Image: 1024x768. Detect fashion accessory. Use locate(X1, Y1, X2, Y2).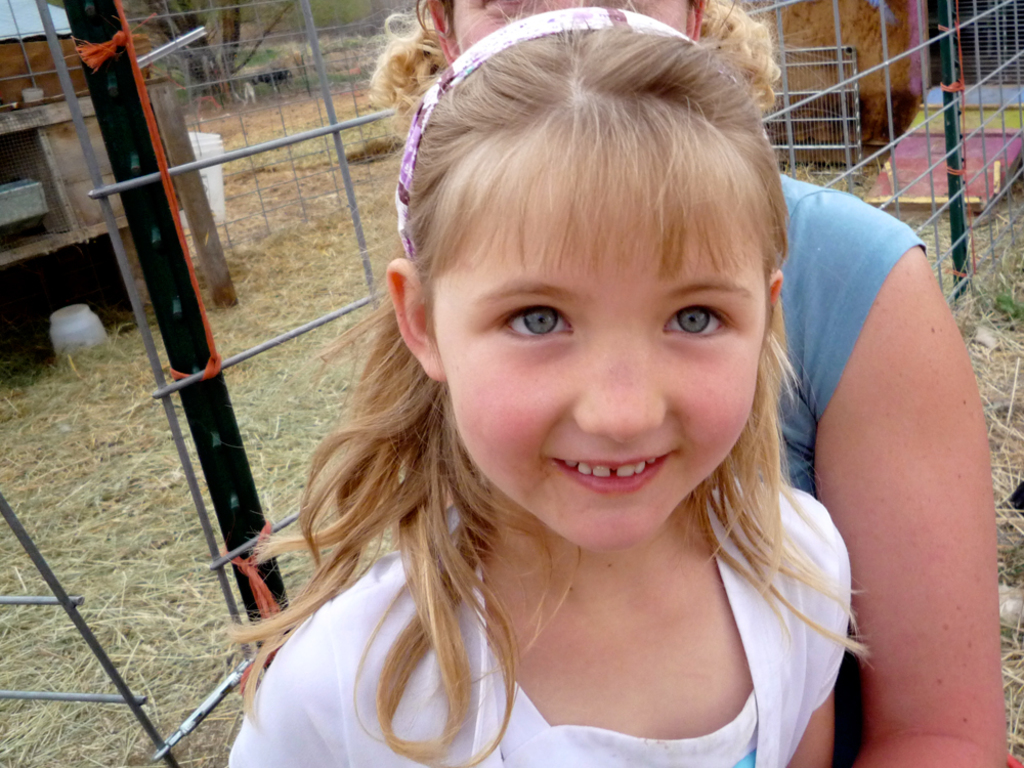
locate(395, 3, 769, 261).
